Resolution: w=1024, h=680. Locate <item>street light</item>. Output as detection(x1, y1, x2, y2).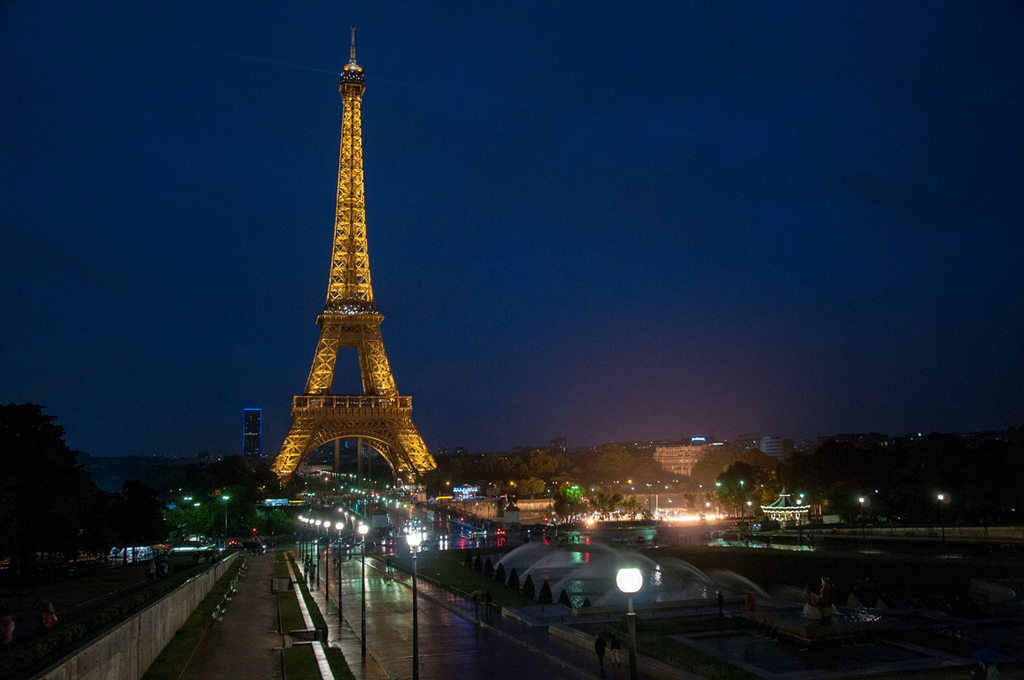
detection(860, 499, 865, 542).
